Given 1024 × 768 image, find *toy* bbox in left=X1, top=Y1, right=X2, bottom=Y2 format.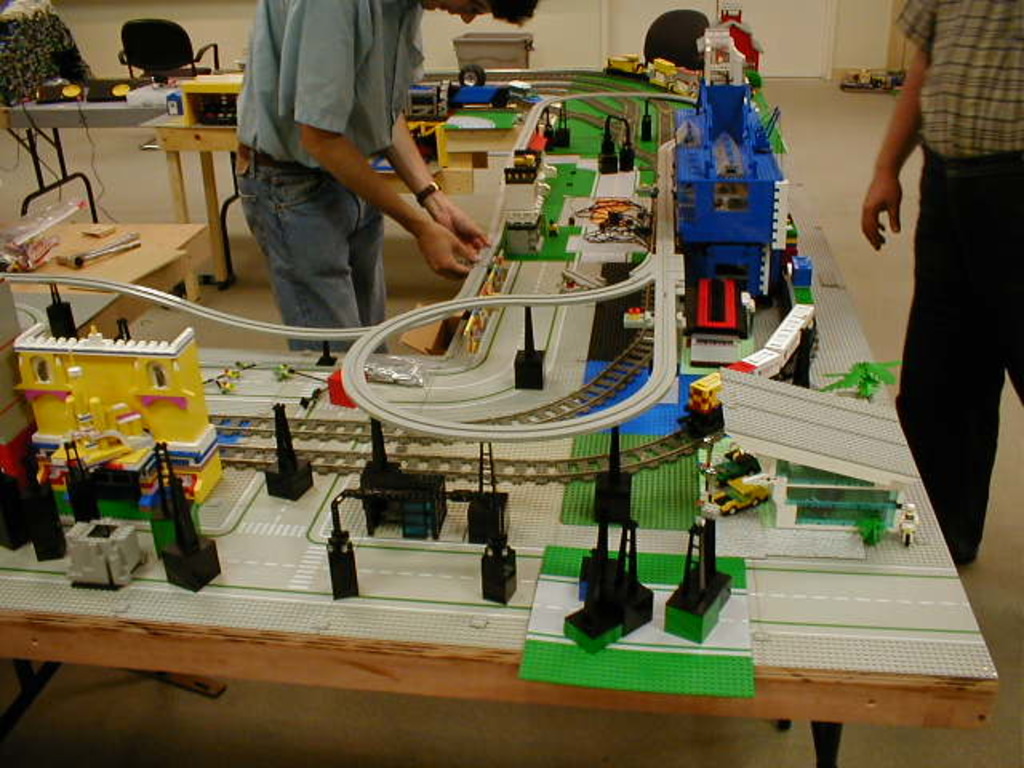
left=597, top=42, right=702, bottom=106.
